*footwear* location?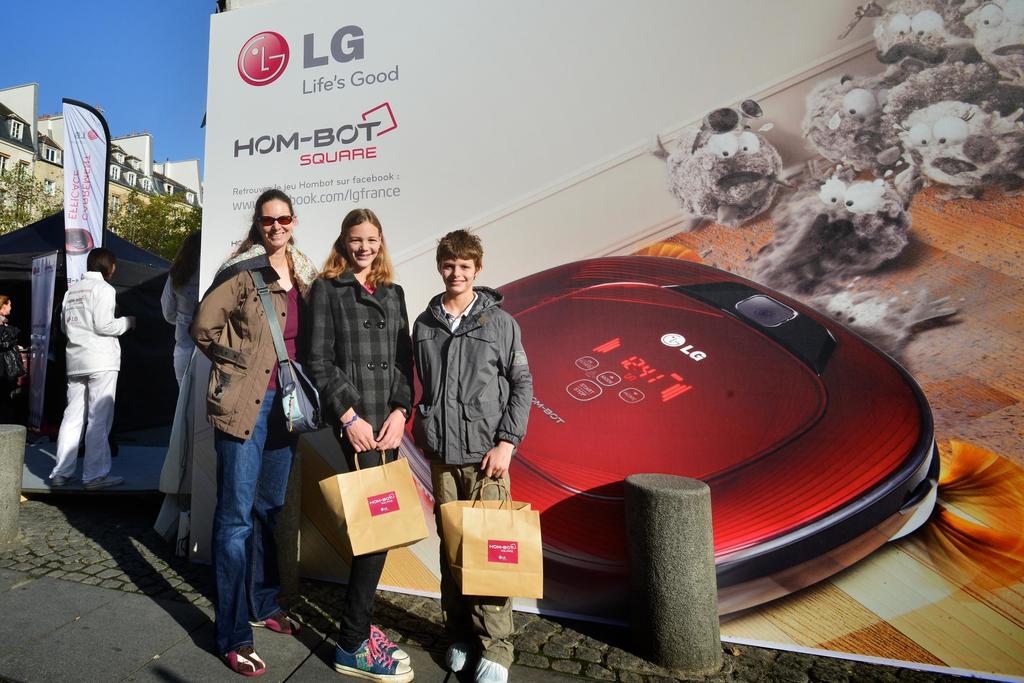
(474, 654, 506, 682)
